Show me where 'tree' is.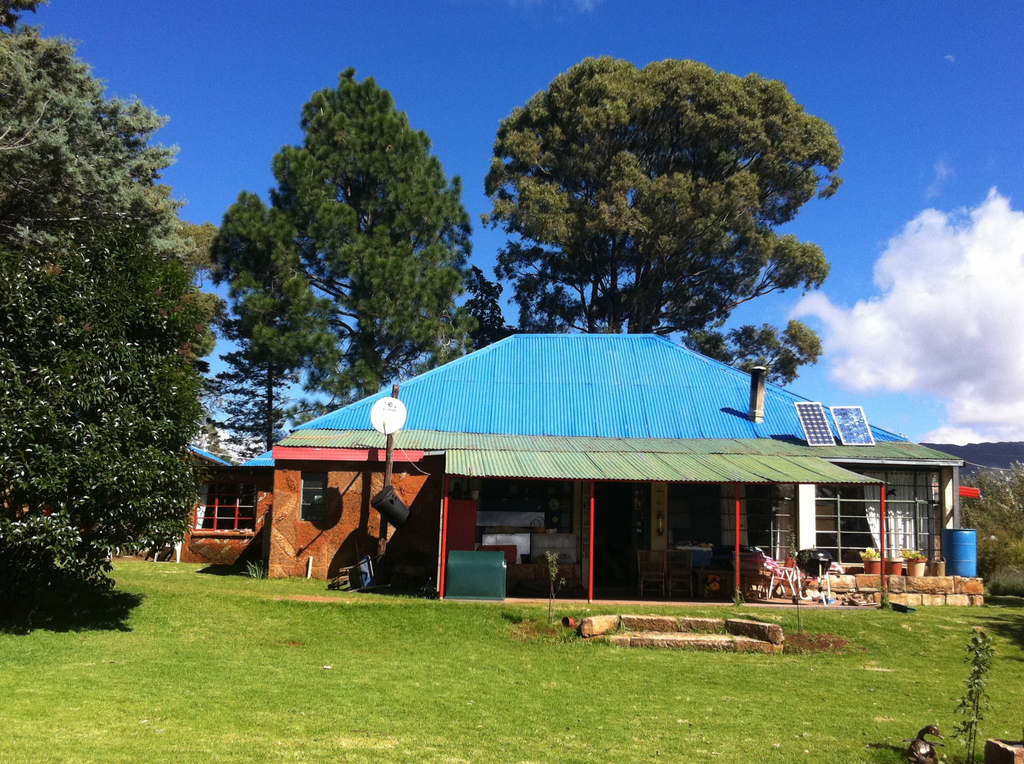
'tree' is at x1=479, y1=54, x2=845, y2=388.
